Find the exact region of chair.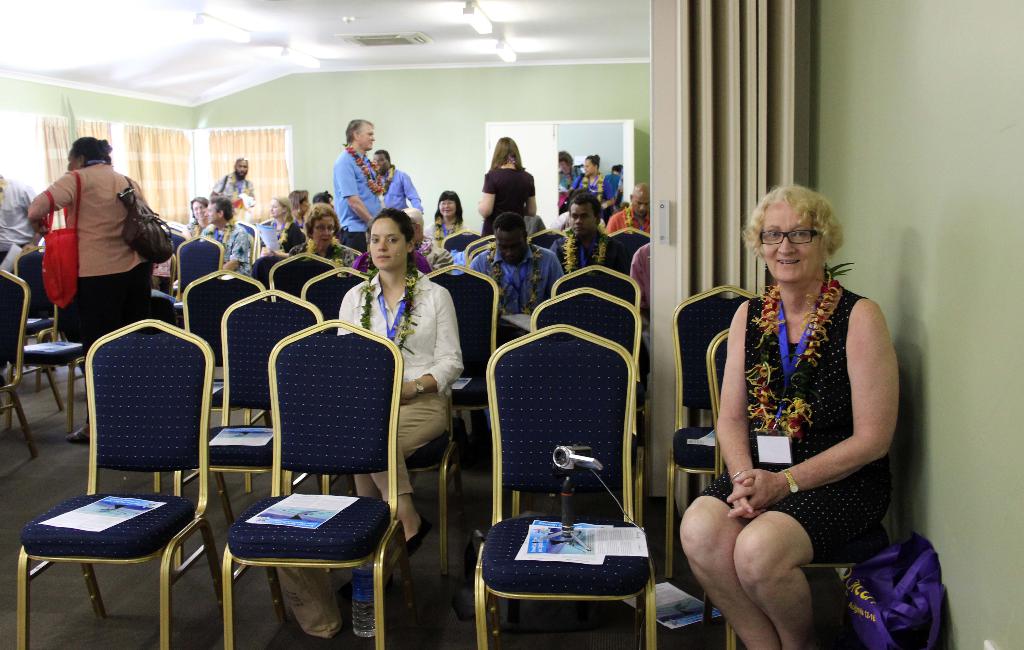
Exact region: detection(707, 328, 889, 649).
